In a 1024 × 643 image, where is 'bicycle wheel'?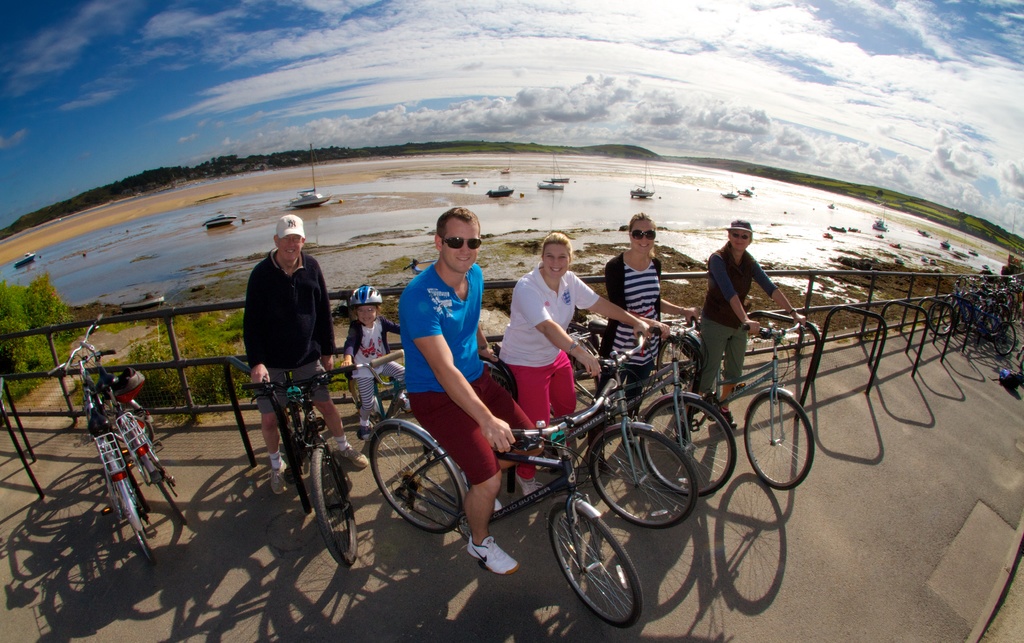
region(929, 301, 954, 337).
